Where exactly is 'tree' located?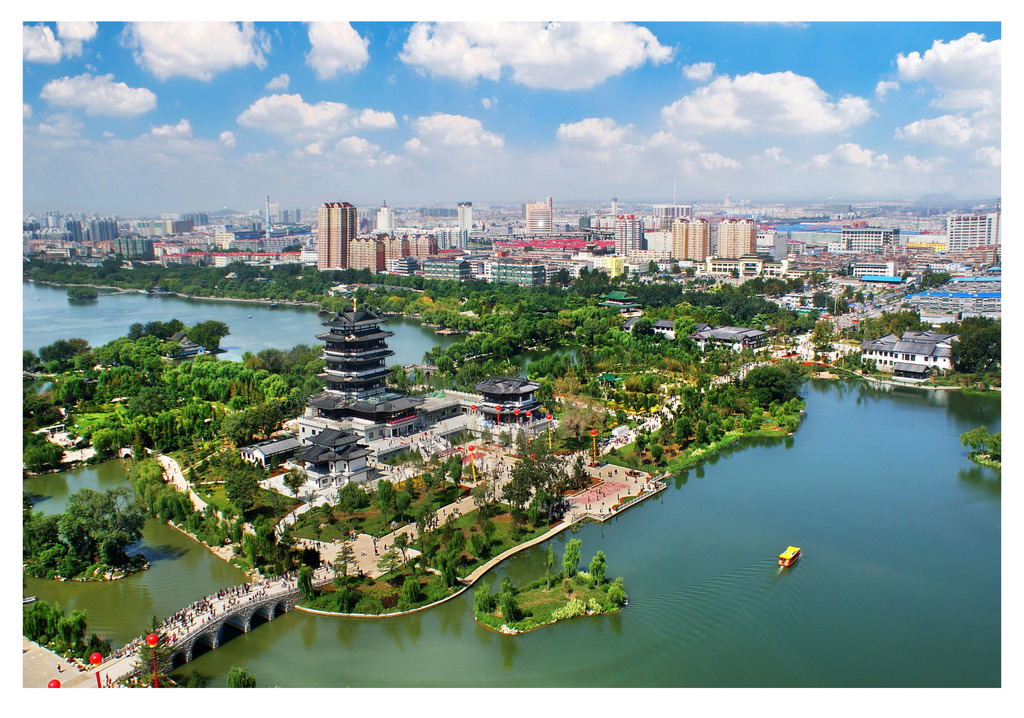
Its bounding box is 397,494,416,510.
